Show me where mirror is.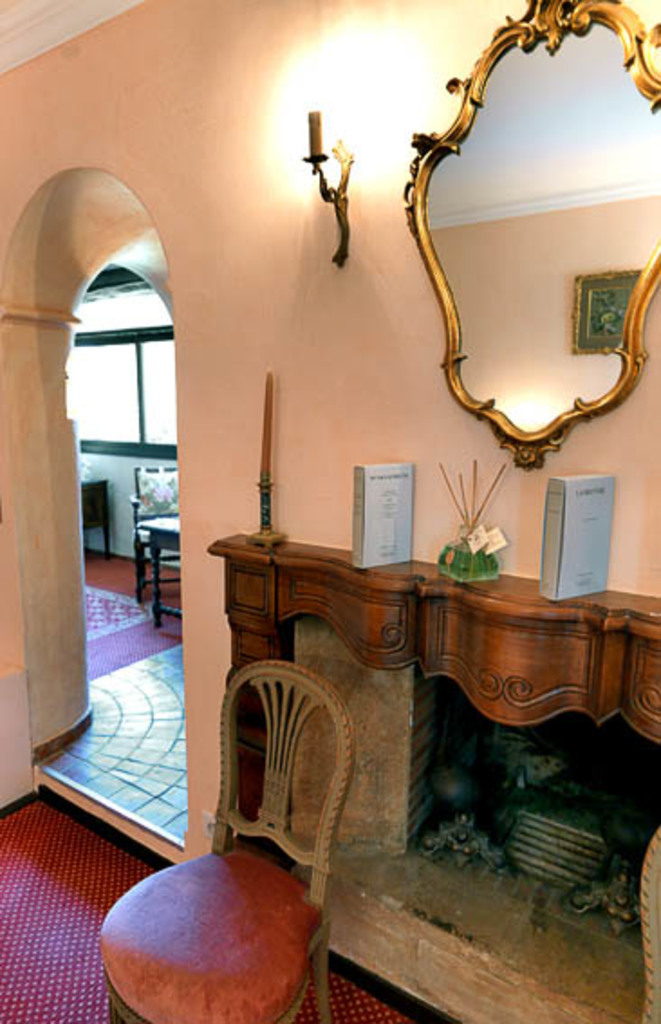
mirror is at (421,23,659,428).
